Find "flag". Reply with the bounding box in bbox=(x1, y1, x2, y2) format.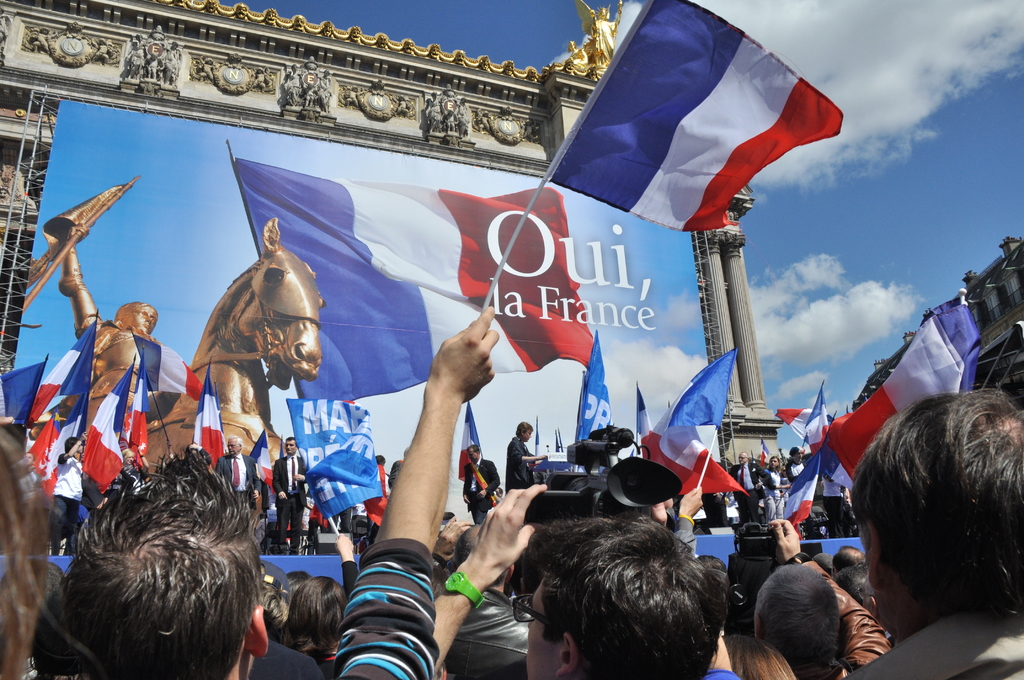
bbox=(125, 352, 153, 459).
